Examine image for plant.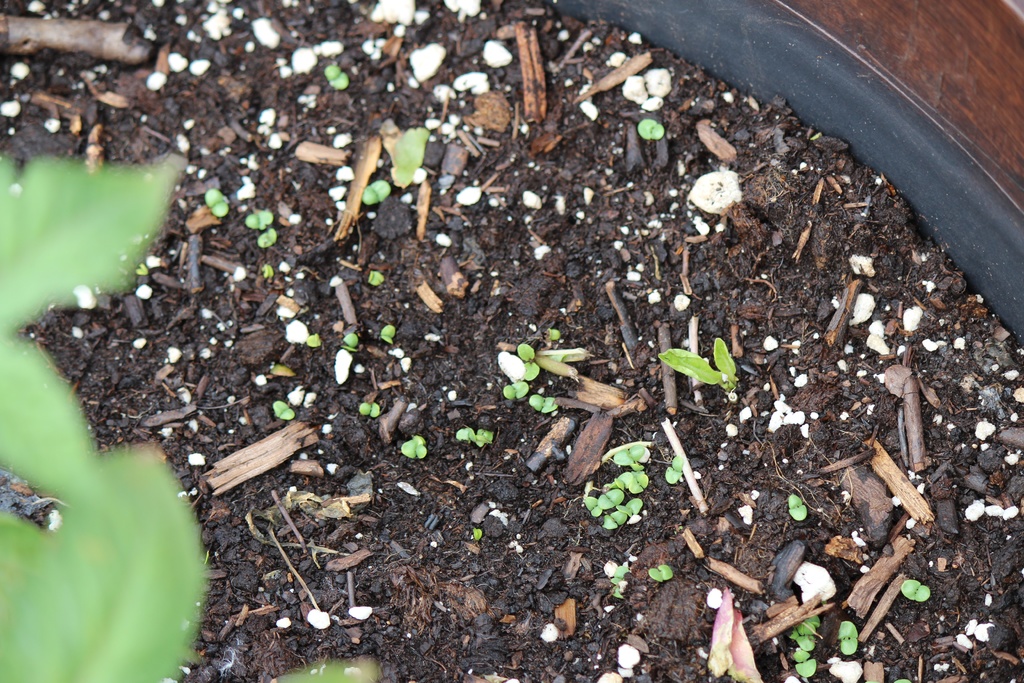
Examination result: x1=662, y1=329, x2=748, y2=392.
